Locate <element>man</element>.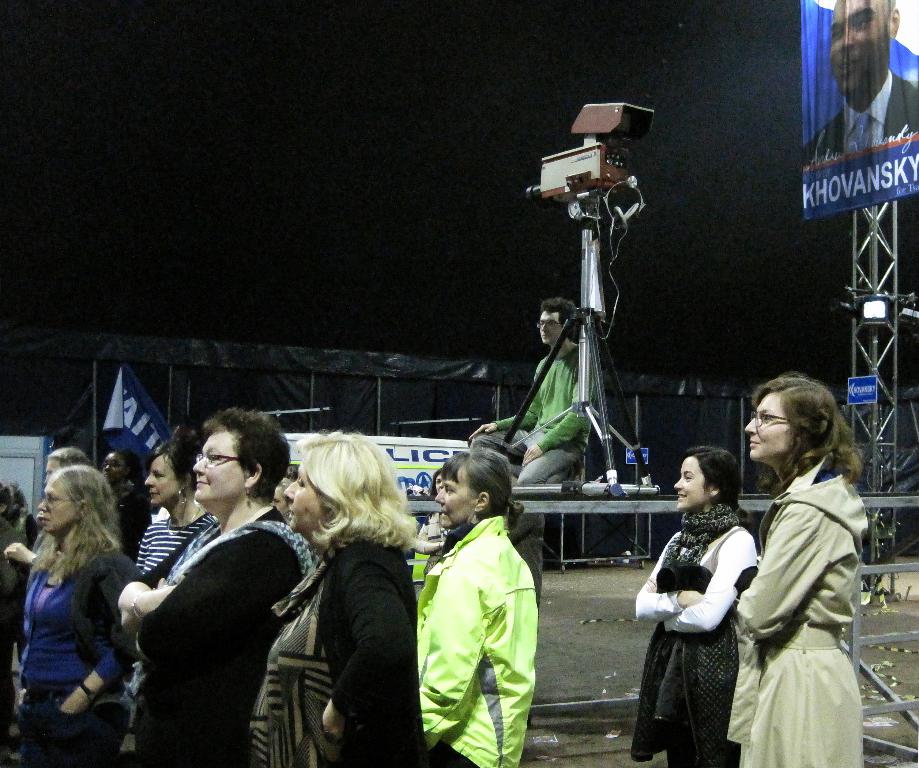
Bounding box: l=465, t=299, r=592, b=485.
